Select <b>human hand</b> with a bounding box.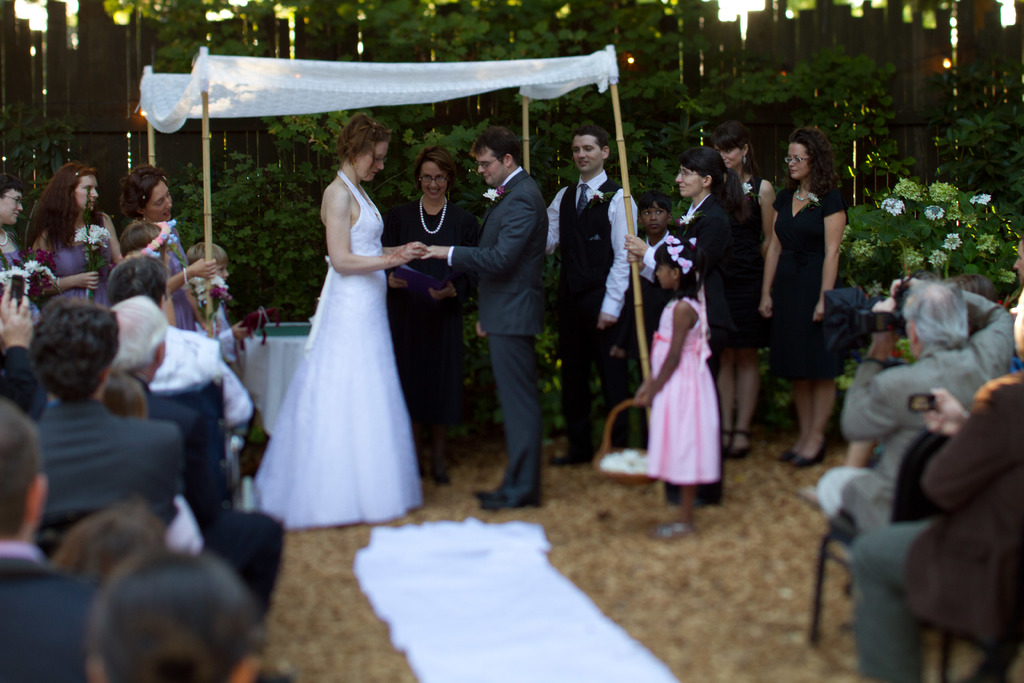
locate(638, 378, 659, 408).
